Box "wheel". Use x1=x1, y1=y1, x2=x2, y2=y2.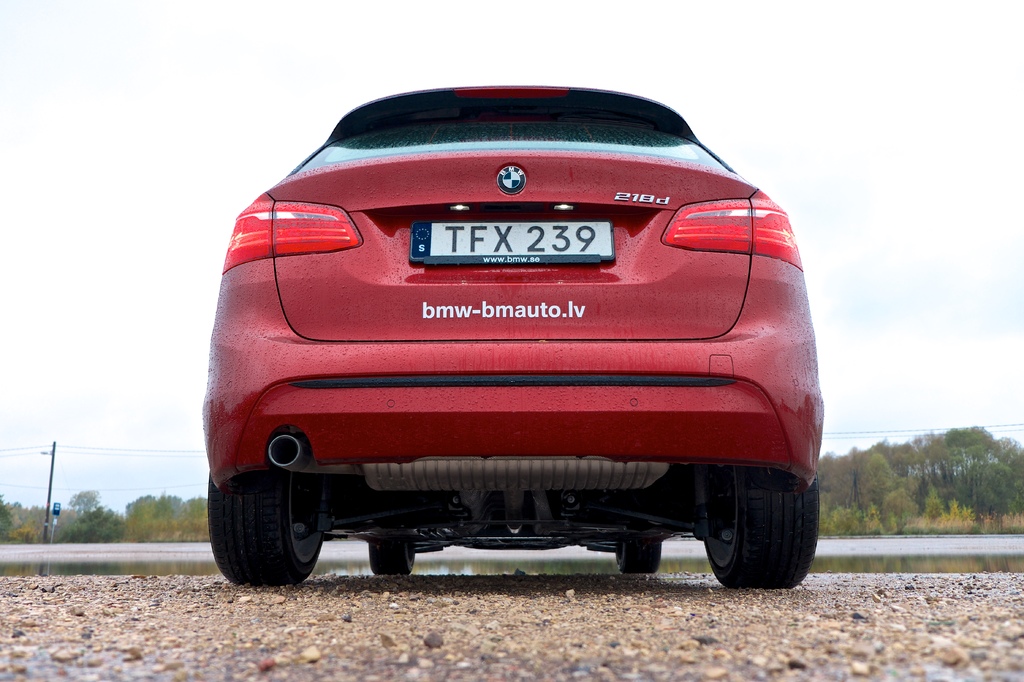
x1=615, y1=535, x2=662, y2=576.
